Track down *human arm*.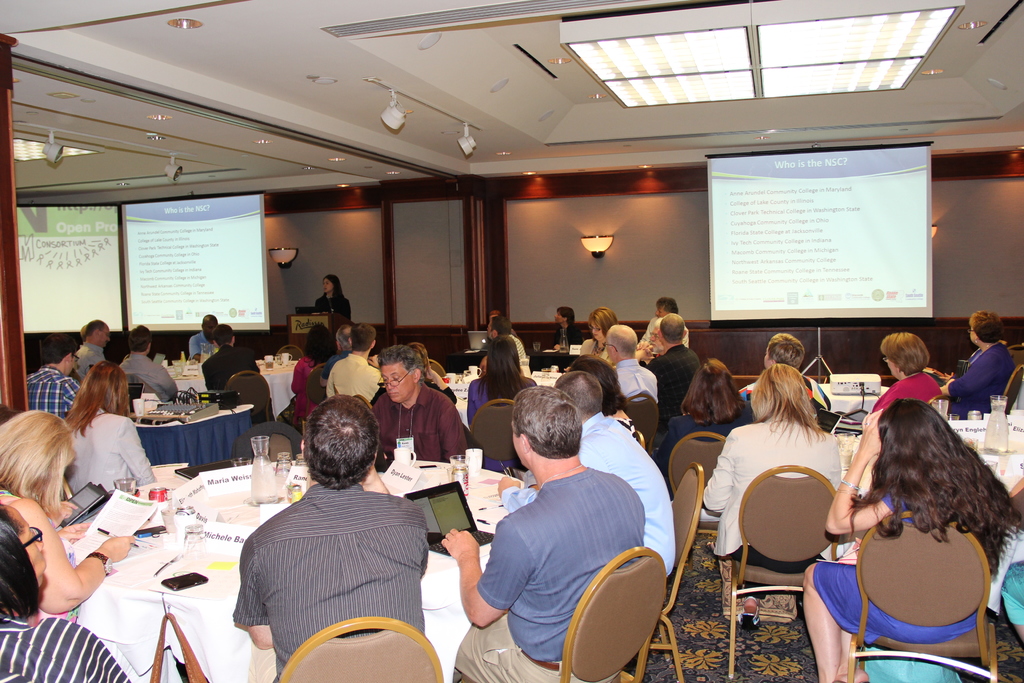
Tracked to (left=232, top=532, right=278, bottom=650).
